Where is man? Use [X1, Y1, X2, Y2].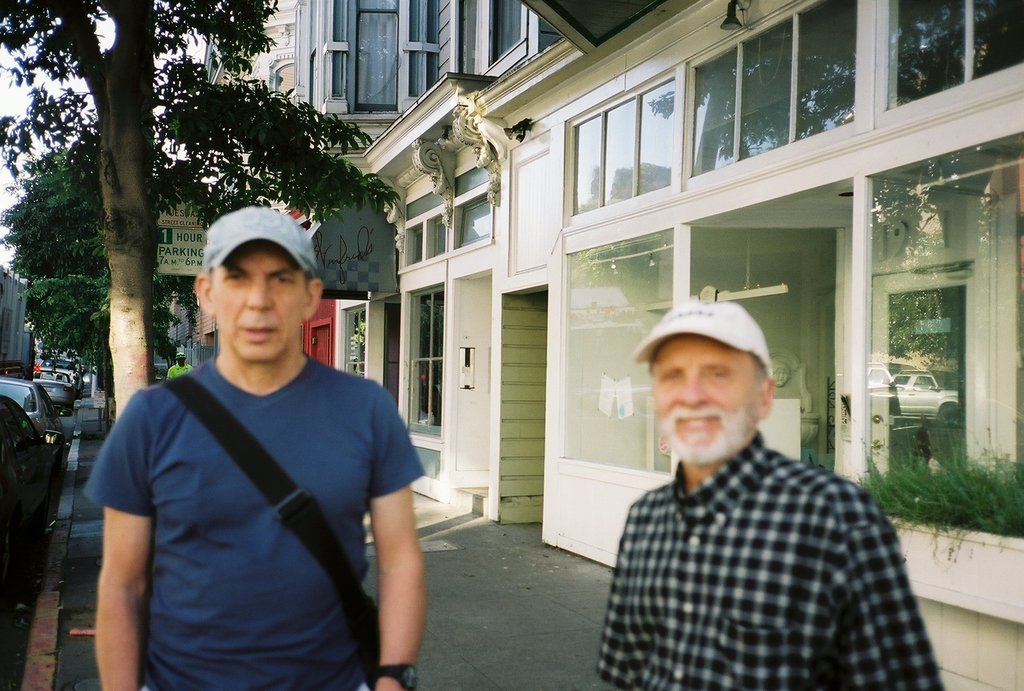
[90, 203, 429, 690].
